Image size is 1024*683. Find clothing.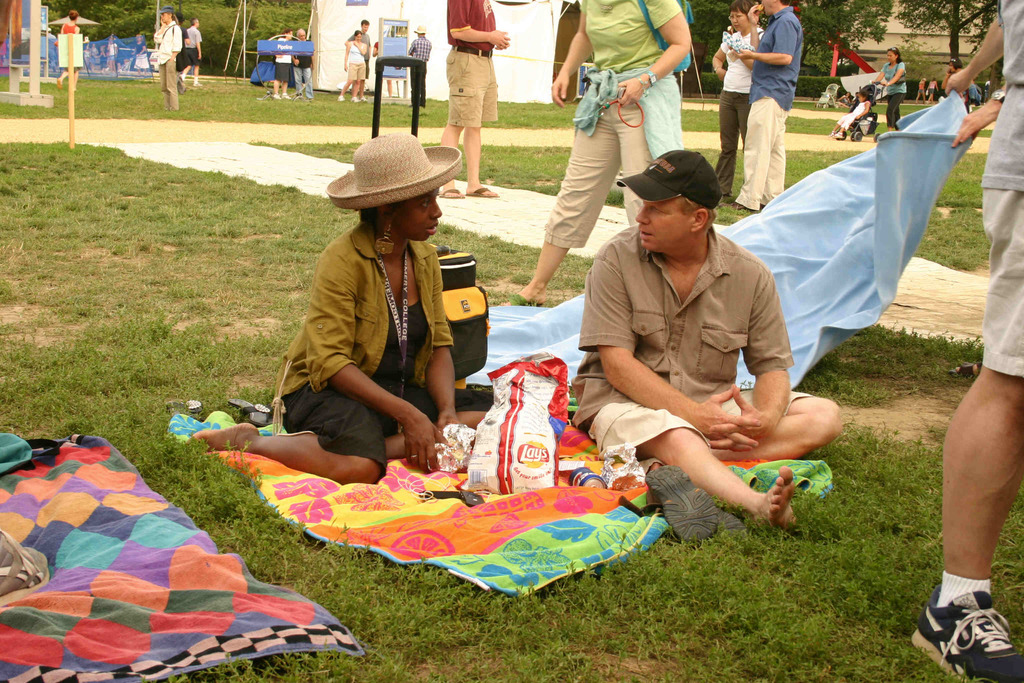
104/41/118/62.
